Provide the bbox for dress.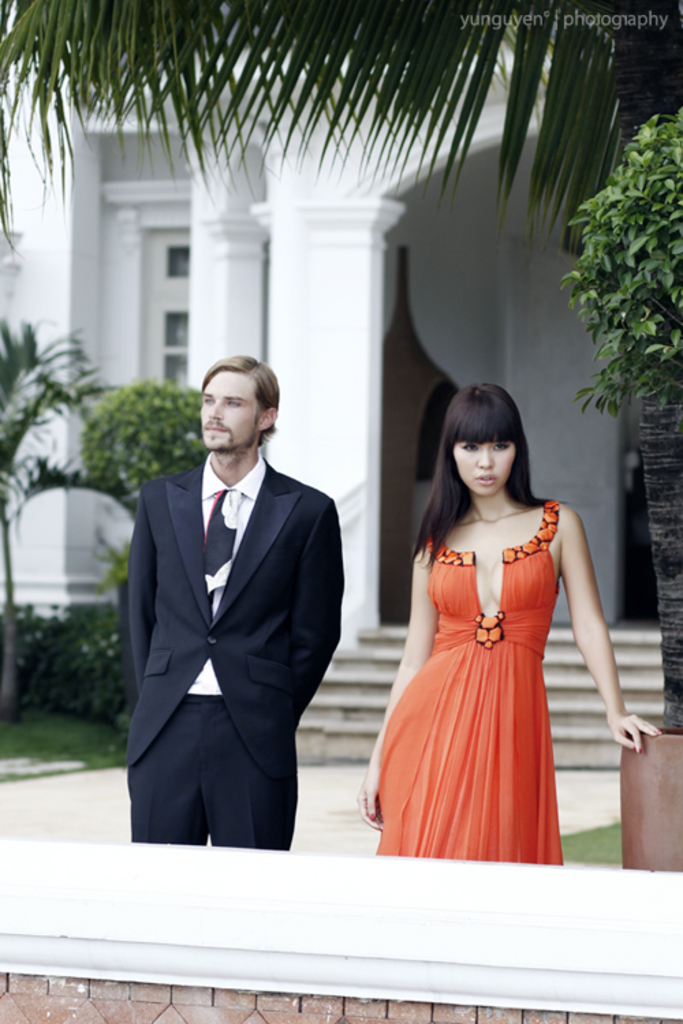
374/497/561/859.
